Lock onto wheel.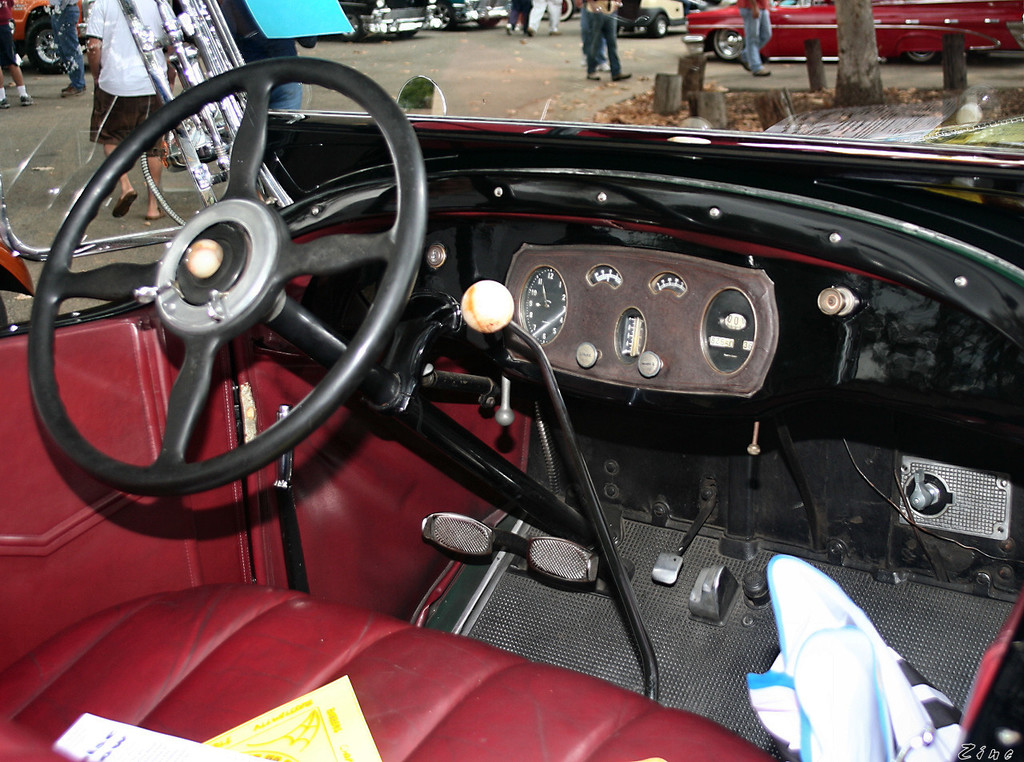
Locked: <box>903,50,938,66</box>.
